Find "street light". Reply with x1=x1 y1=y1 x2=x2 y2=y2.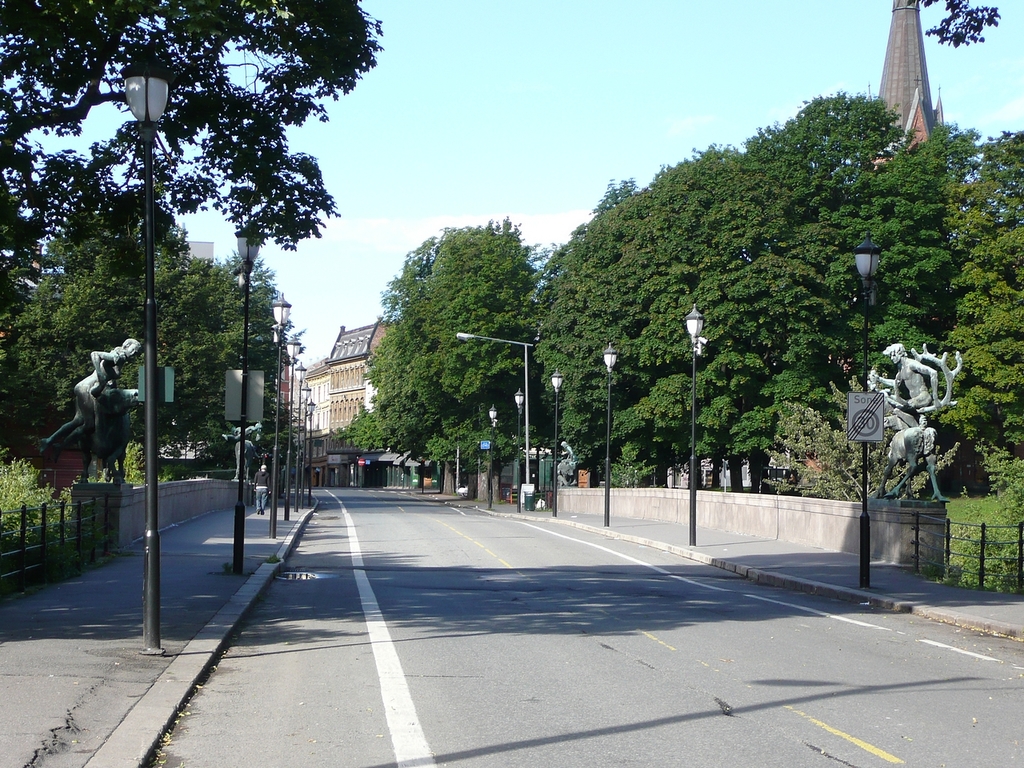
x1=289 y1=339 x2=303 y2=517.
